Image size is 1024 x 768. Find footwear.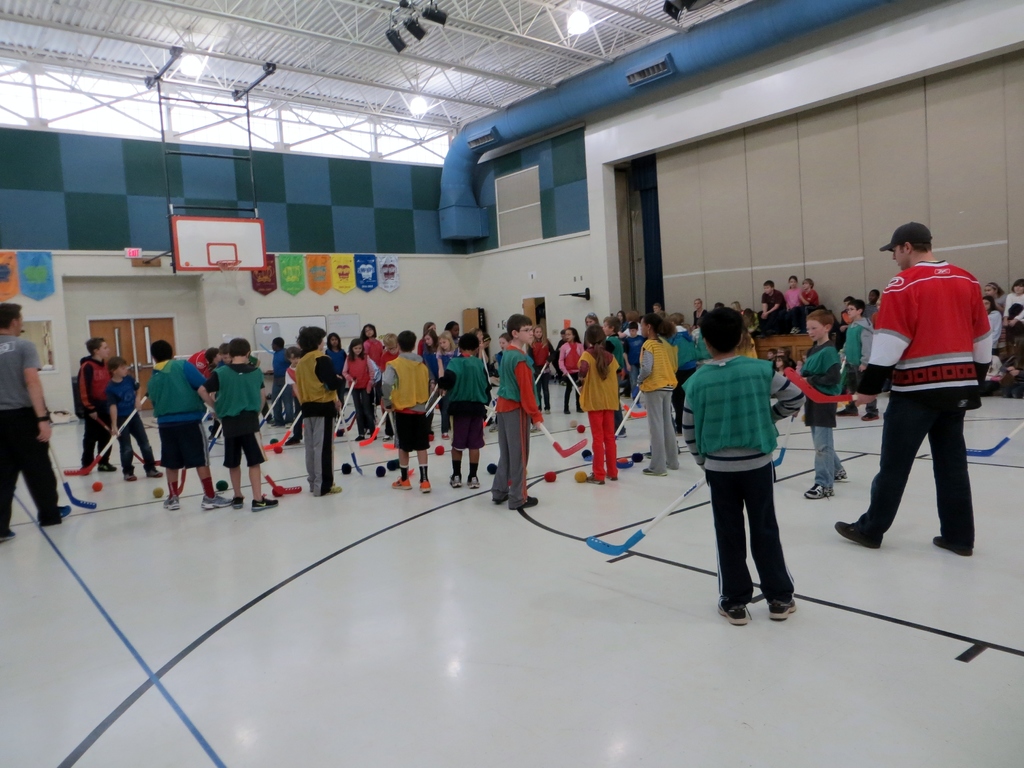
detection(36, 504, 77, 521).
